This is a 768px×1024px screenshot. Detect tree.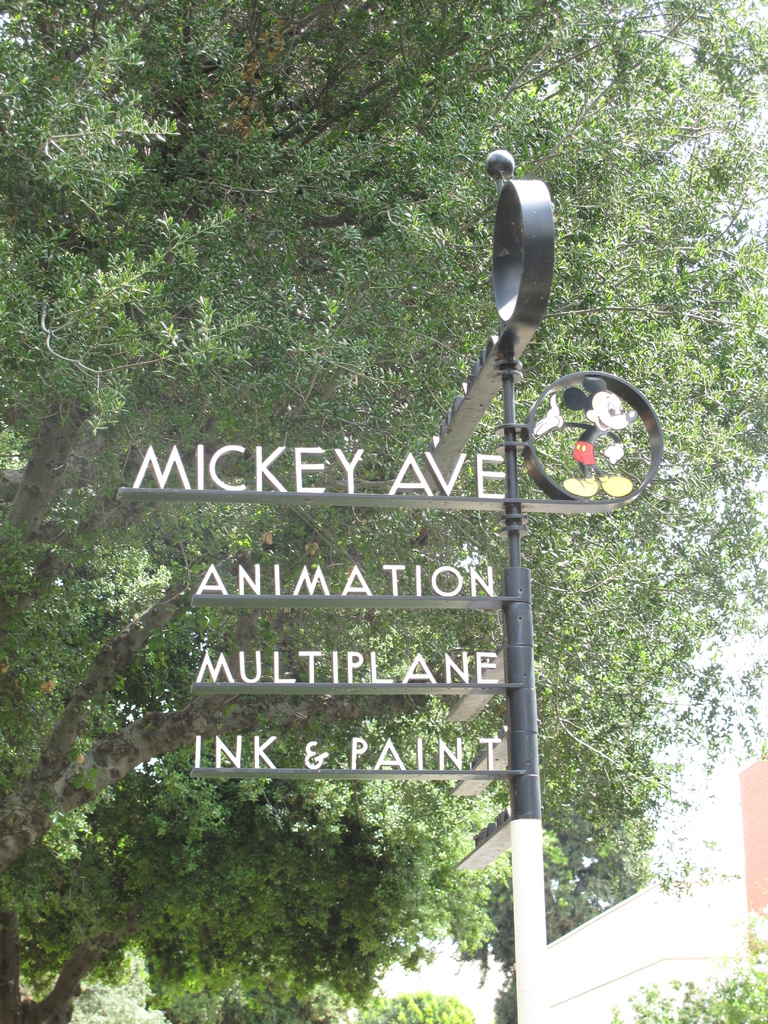
[0,86,767,933].
